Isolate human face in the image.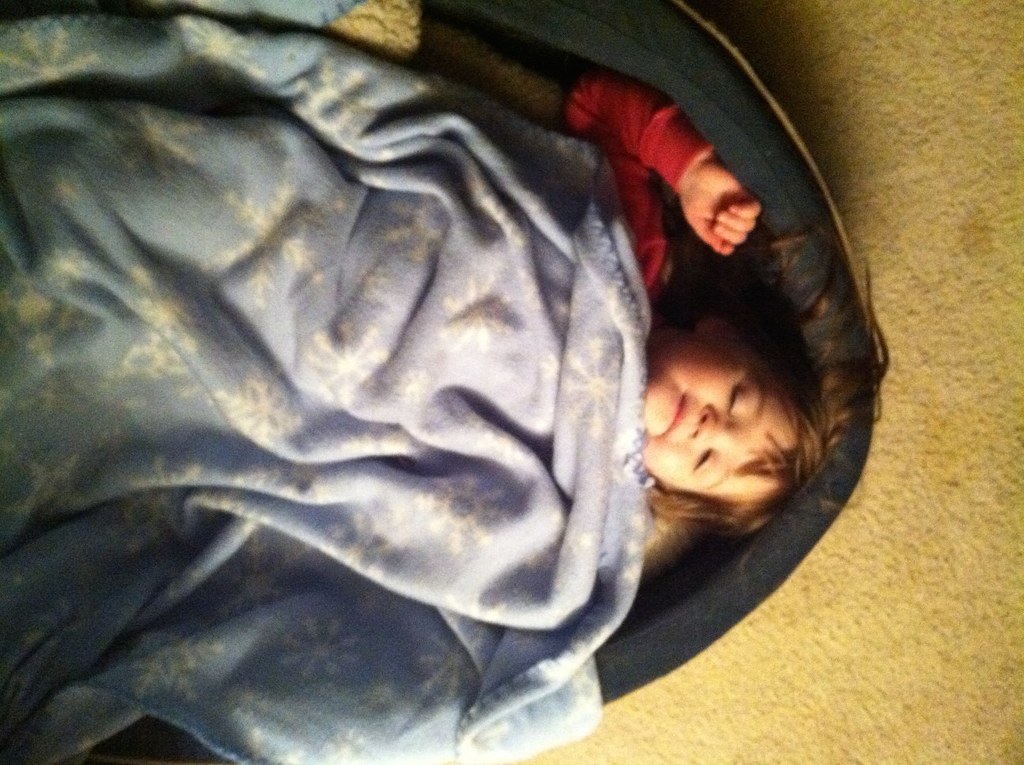
Isolated region: crop(648, 327, 799, 509).
